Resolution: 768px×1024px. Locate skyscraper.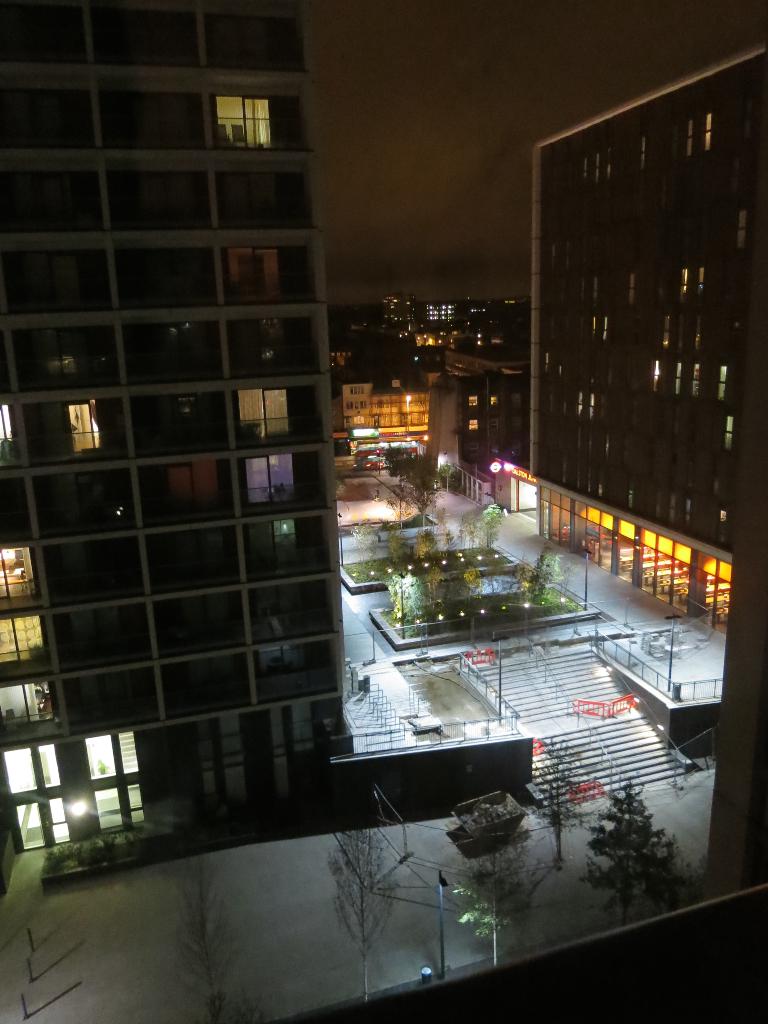
detection(525, 42, 767, 643).
